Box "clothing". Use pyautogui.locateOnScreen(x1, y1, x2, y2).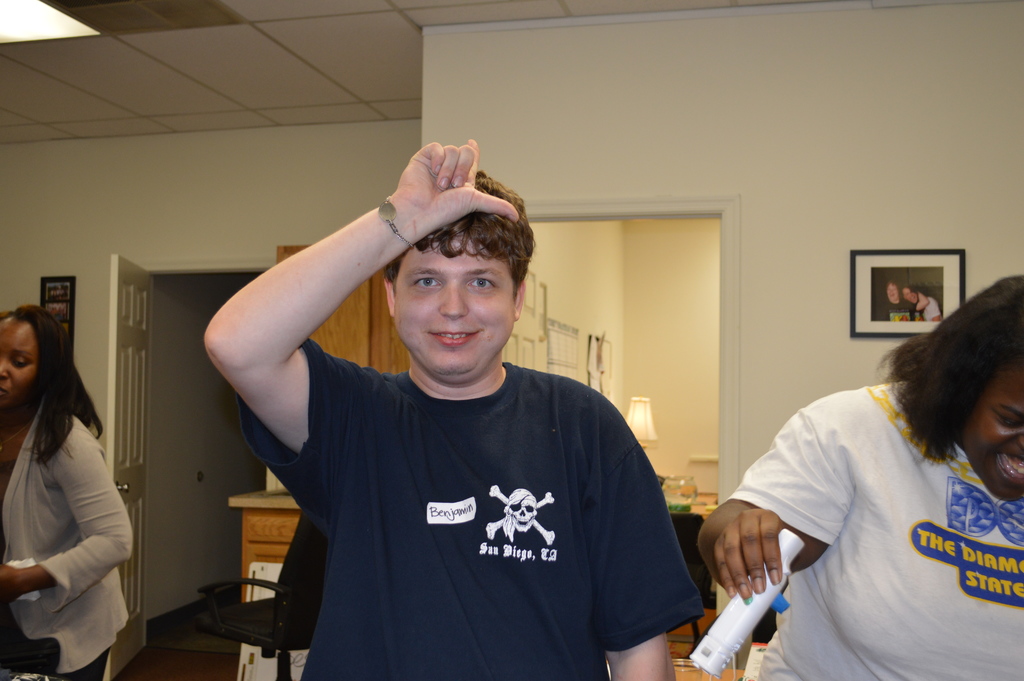
pyautogui.locateOnScreen(217, 291, 696, 671).
